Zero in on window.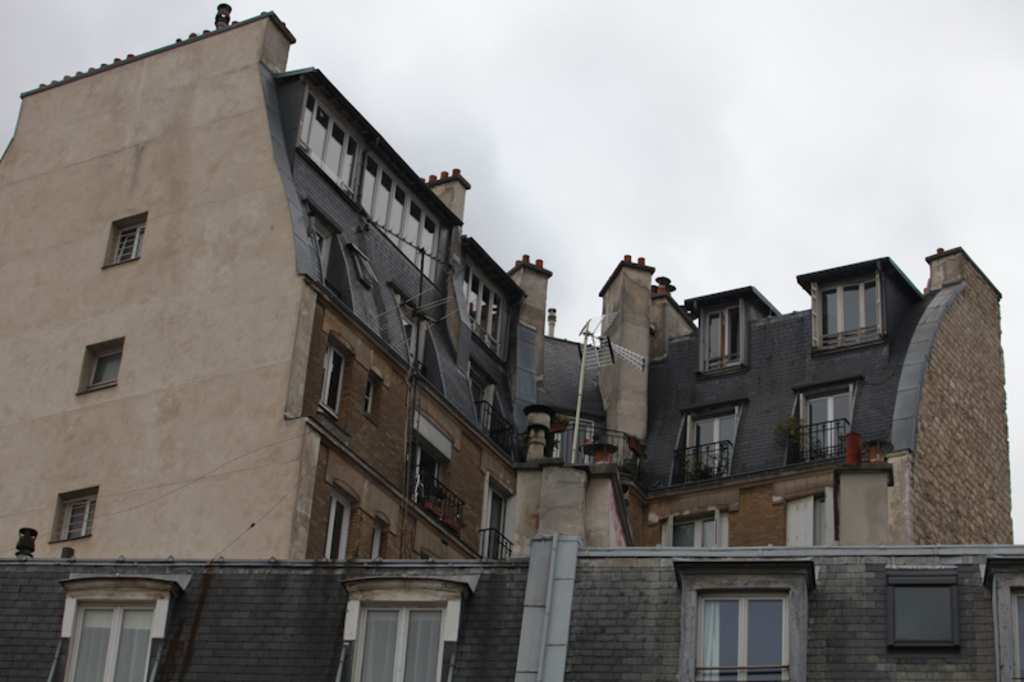
Zeroed in: pyautogui.locateOnScreen(357, 150, 442, 285).
